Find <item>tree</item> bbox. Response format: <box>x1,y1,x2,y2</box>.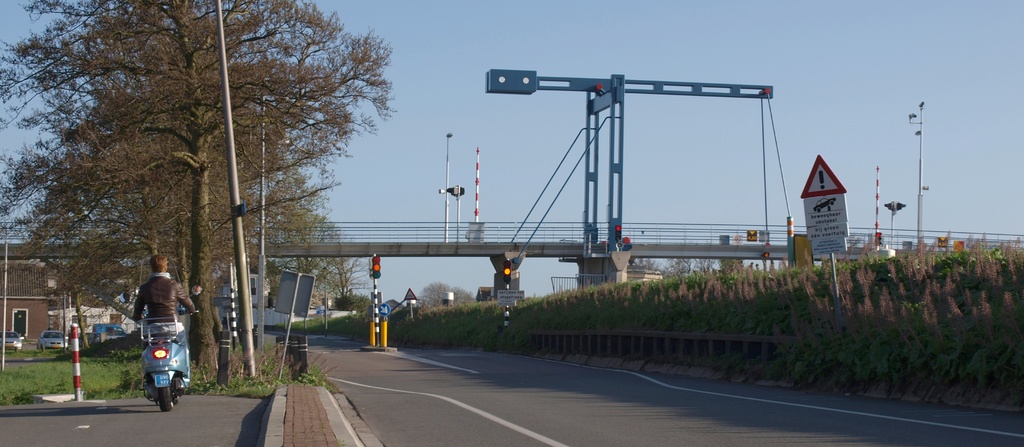
<box>662,254,692,276</box>.
